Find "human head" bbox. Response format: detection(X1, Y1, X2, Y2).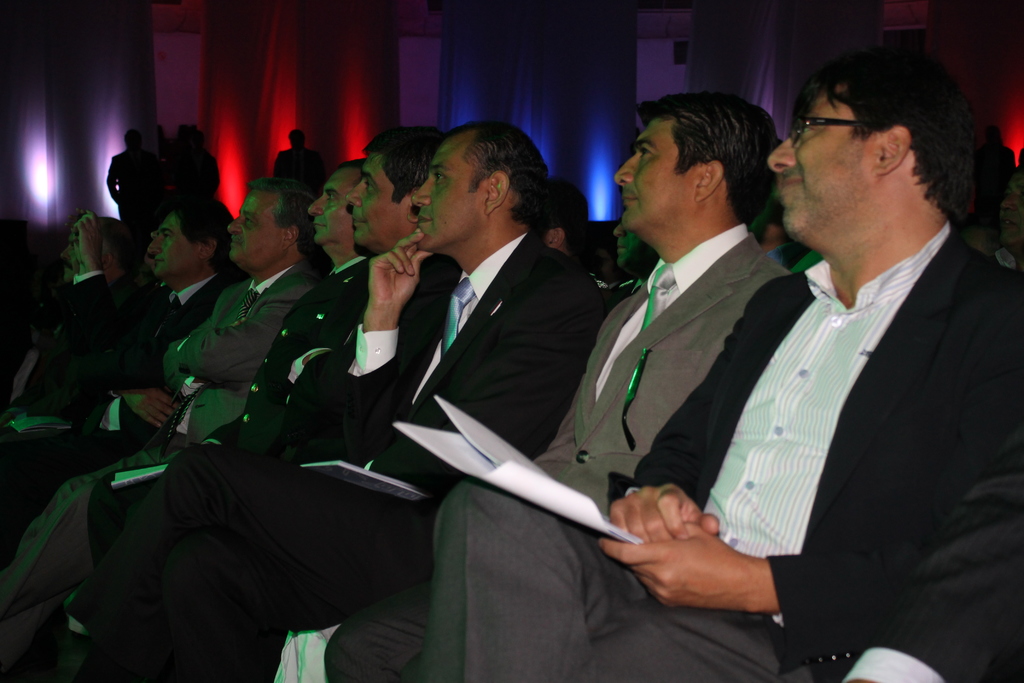
detection(614, 92, 778, 265).
